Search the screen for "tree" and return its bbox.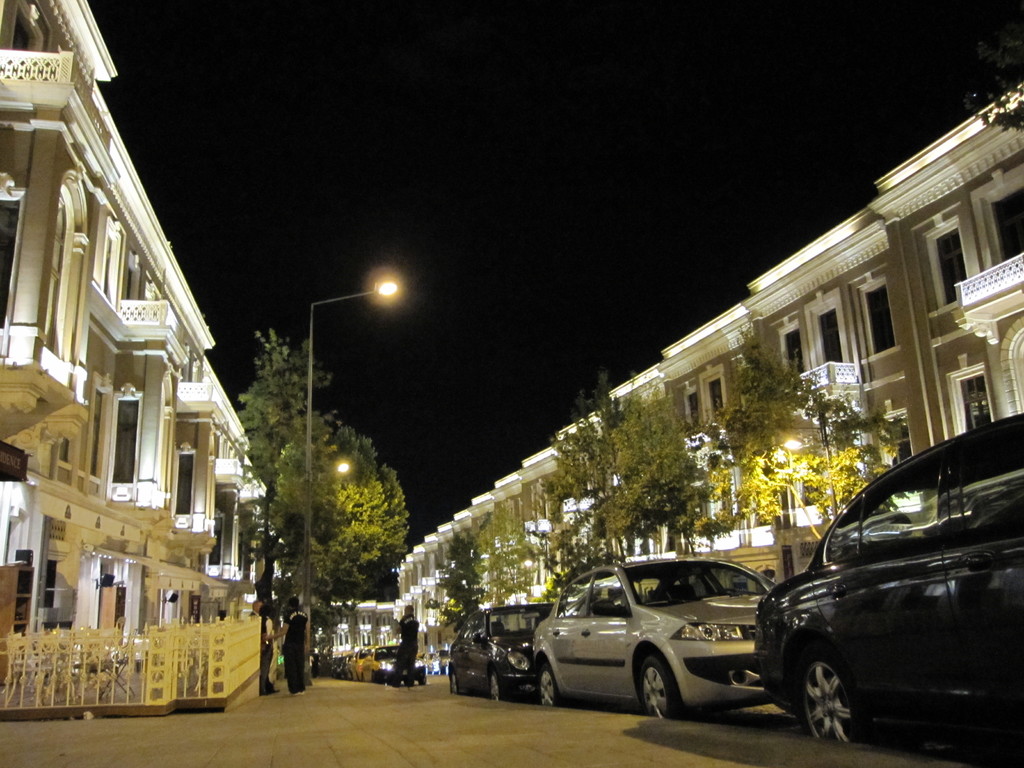
Found: select_region(955, 0, 1023, 129).
